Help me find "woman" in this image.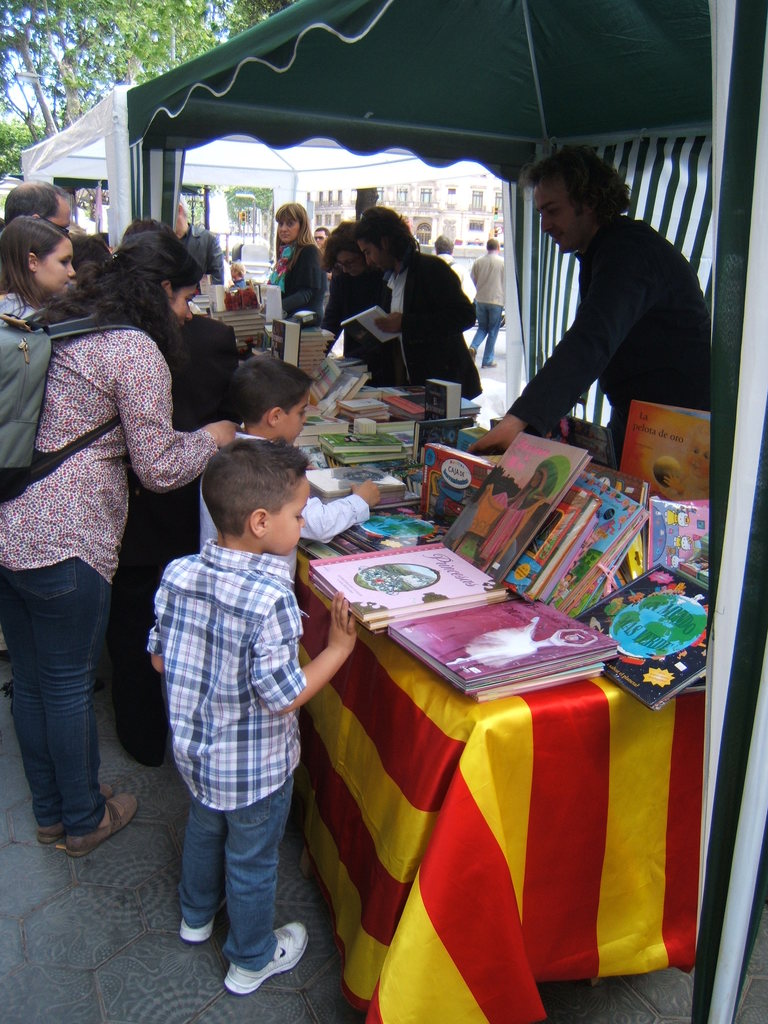
Found it: <region>322, 225, 415, 385</region>.
